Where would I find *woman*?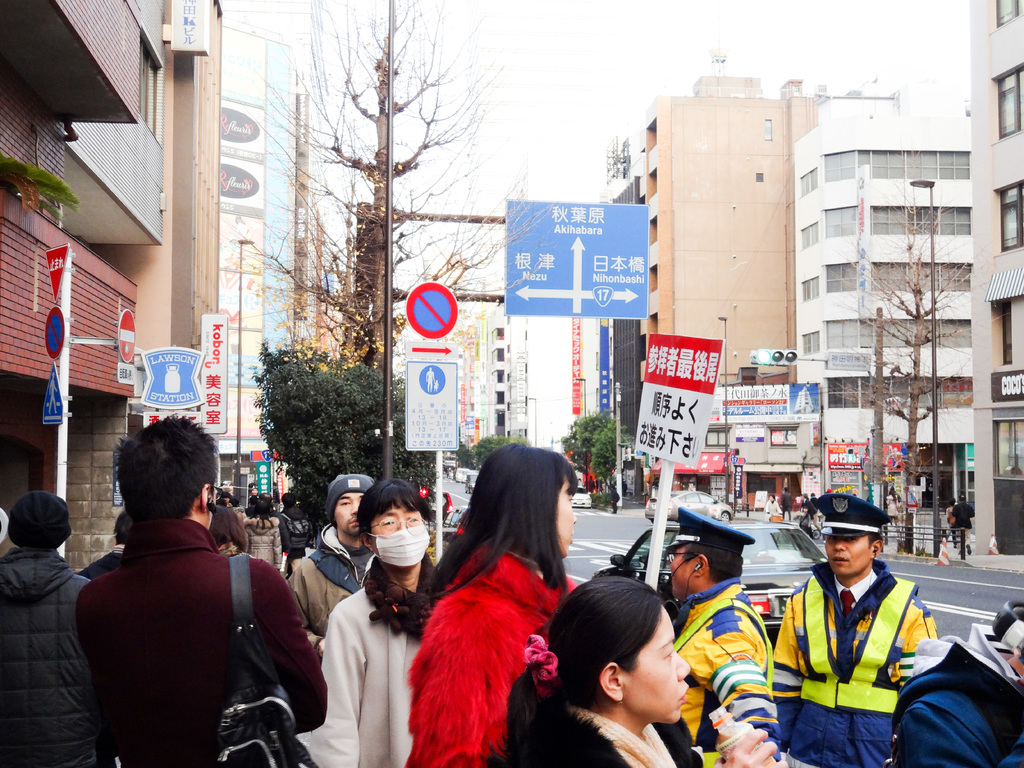
At 408:431:575:767.
